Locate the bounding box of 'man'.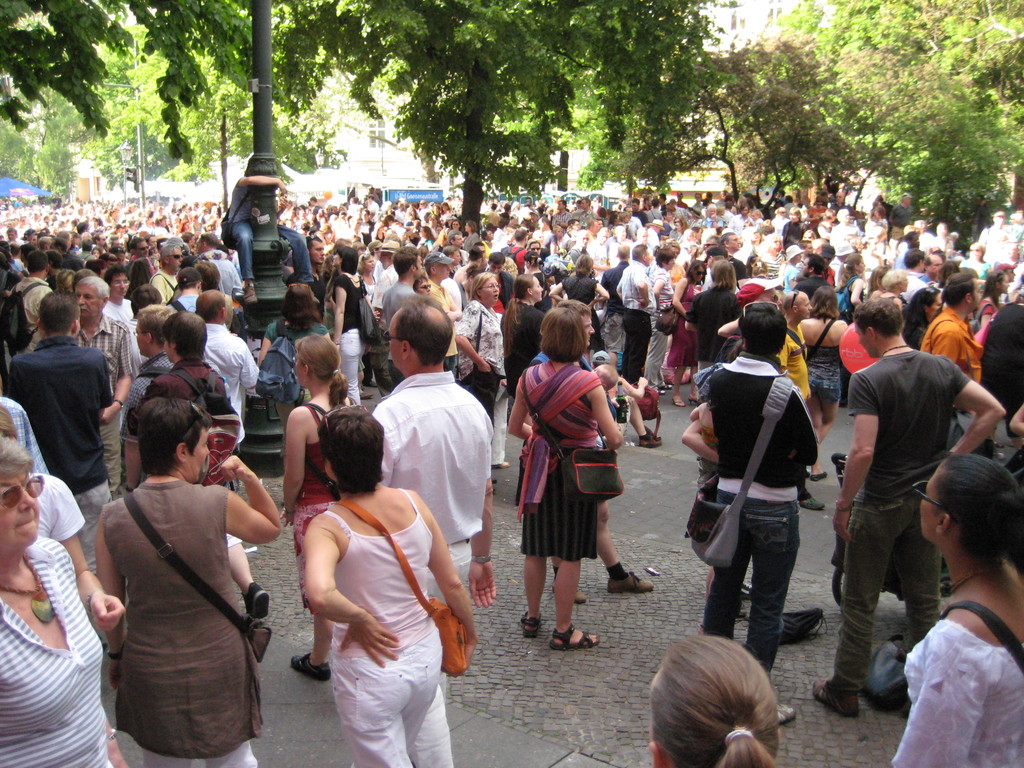
Bounding box: rect(687, 301, 817, 726).
